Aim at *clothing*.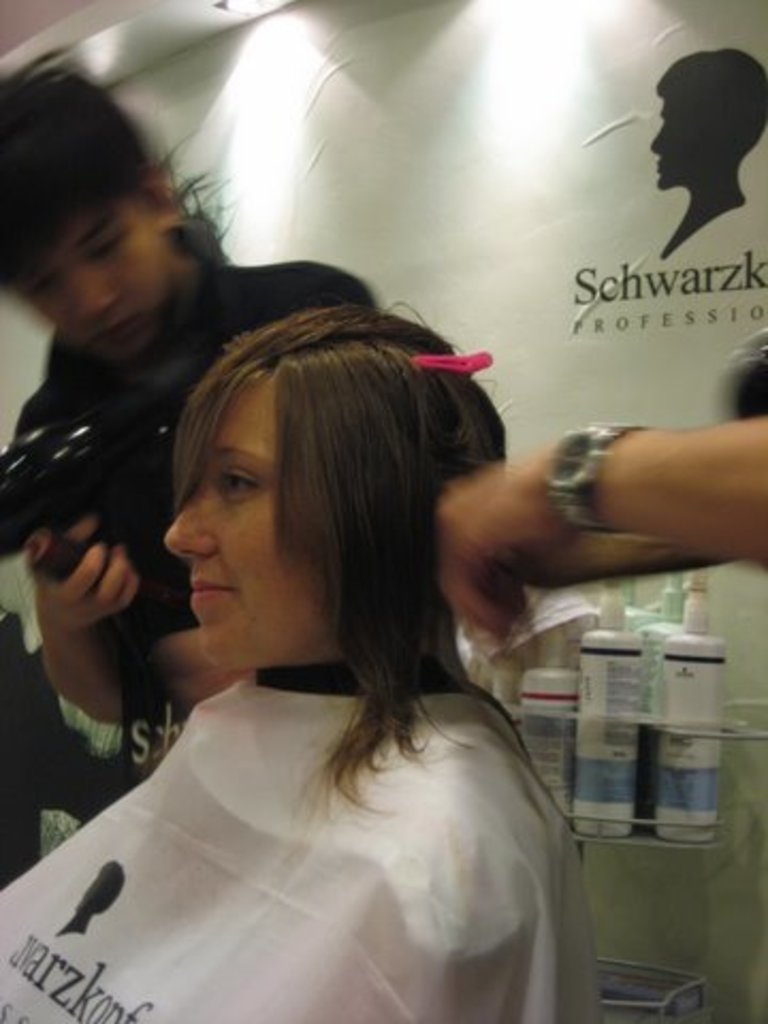
Aimed at l=30, t=252, r=384, b=789.
